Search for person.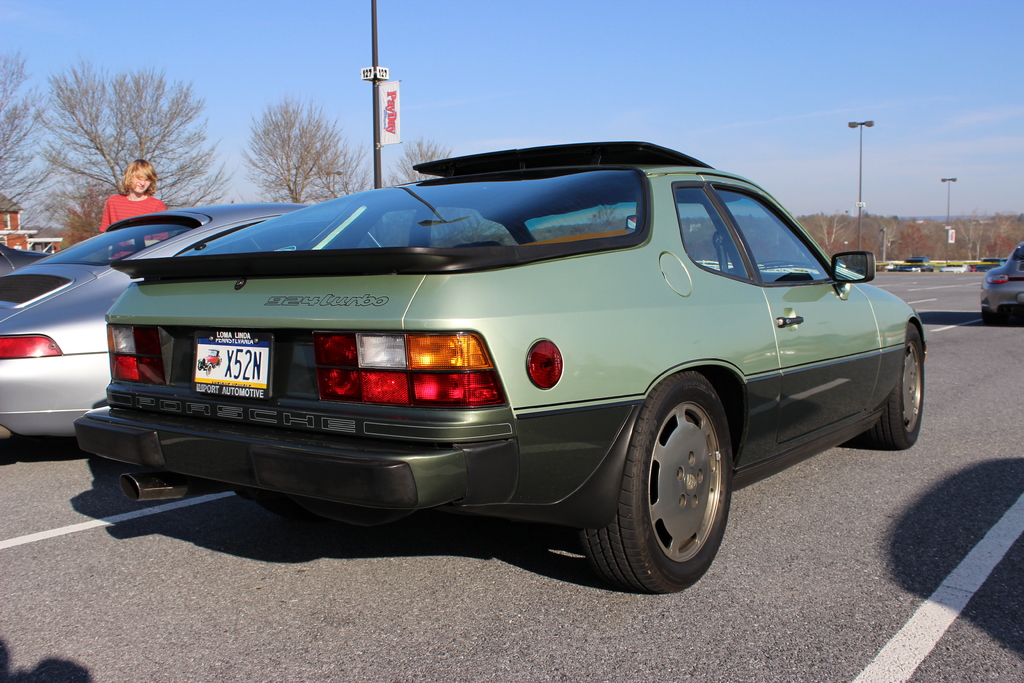
Found at BBox(91, 146, 158, 233).
